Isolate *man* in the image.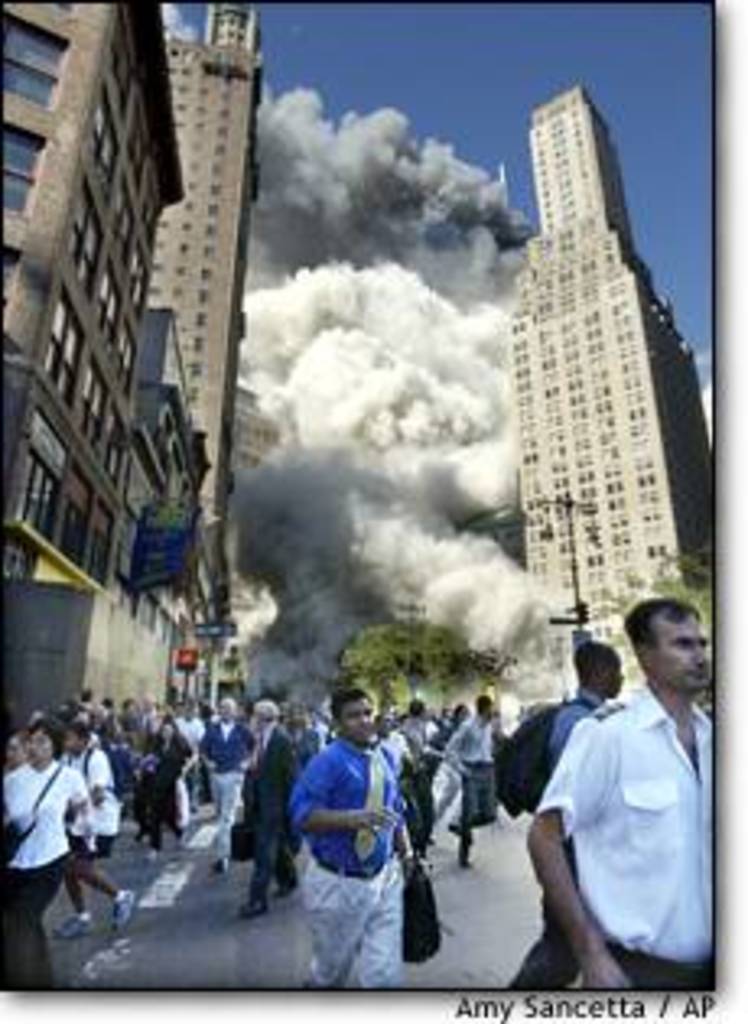
Isolated region: BBox(195, 696, 260, 871).
